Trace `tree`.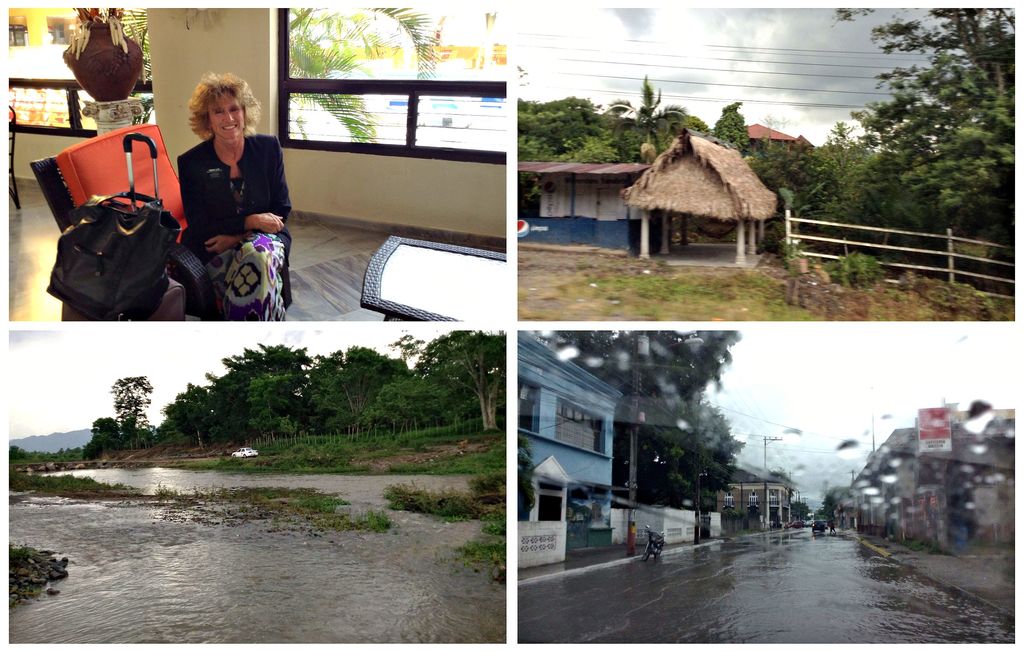
Traced to <bbox>540, 328, 745, 505</bbox>.
